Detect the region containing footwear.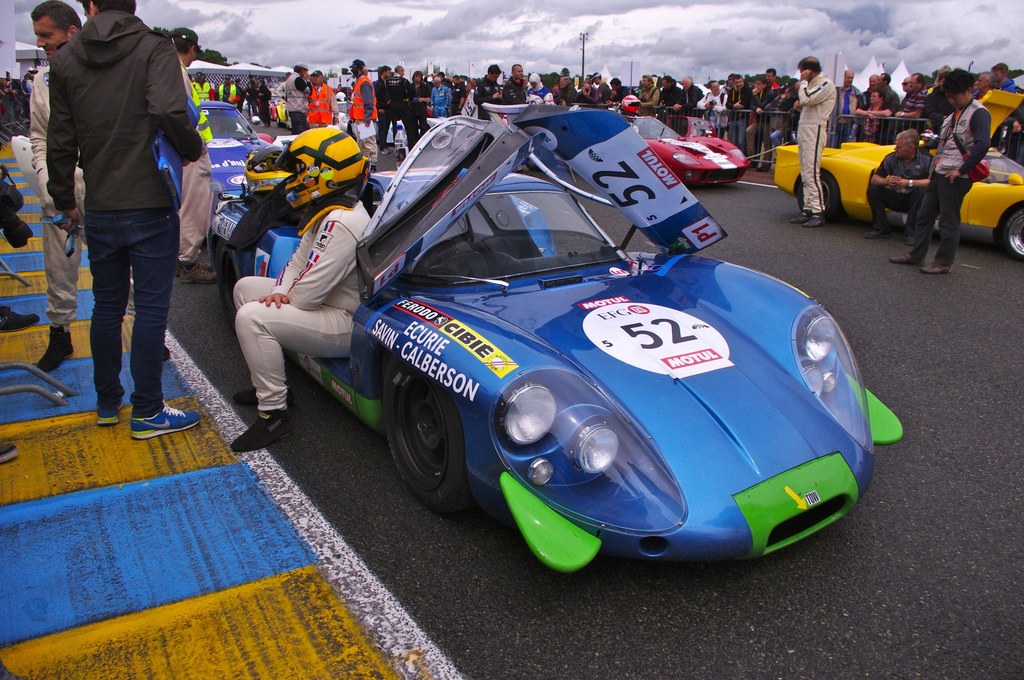
Rect(390, 147, 394, 153).
